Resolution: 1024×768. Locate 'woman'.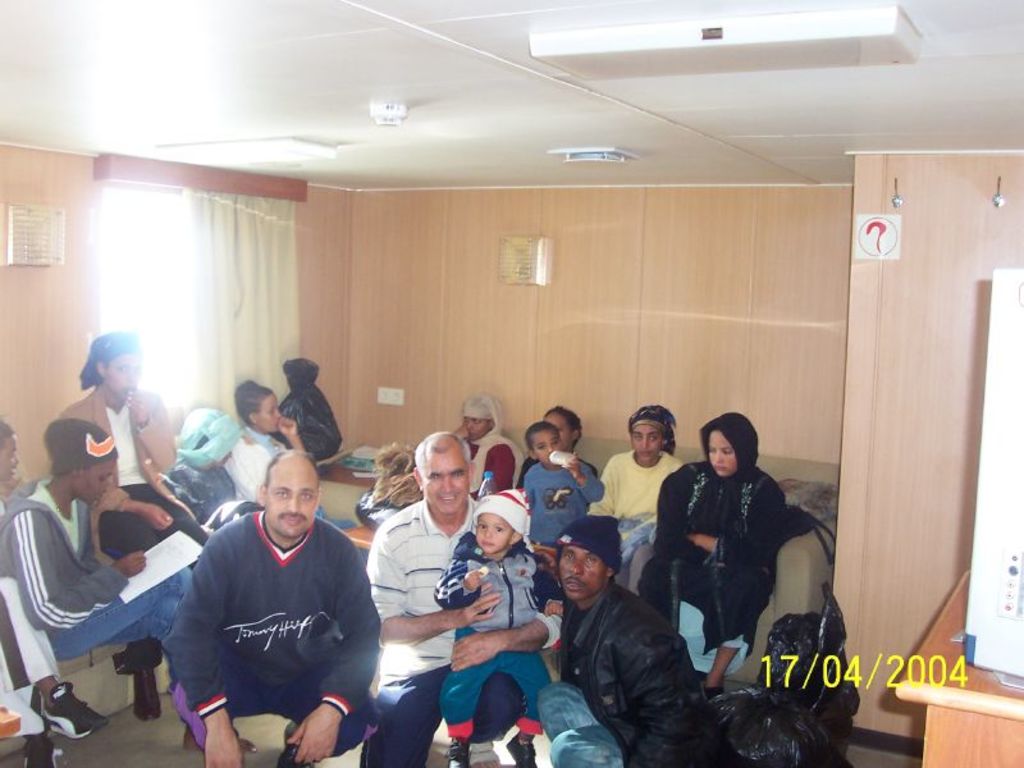
Rect(0, 419, 264, 754).
